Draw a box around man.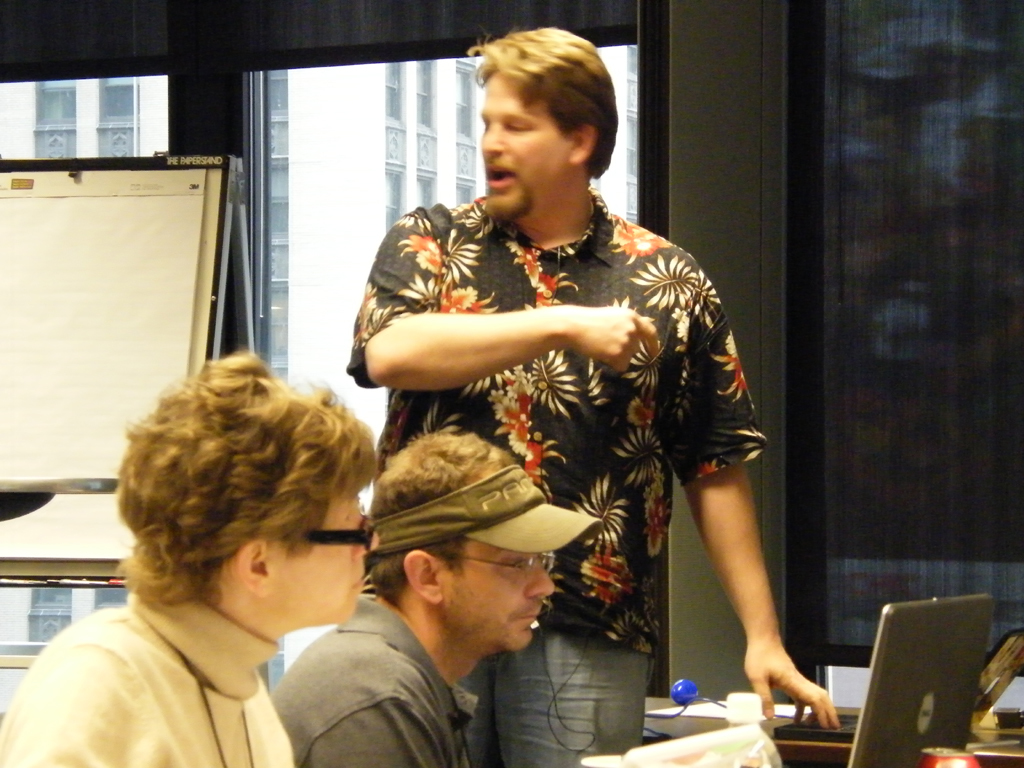
x1=0 y1=349 x2=375 y2=767.
